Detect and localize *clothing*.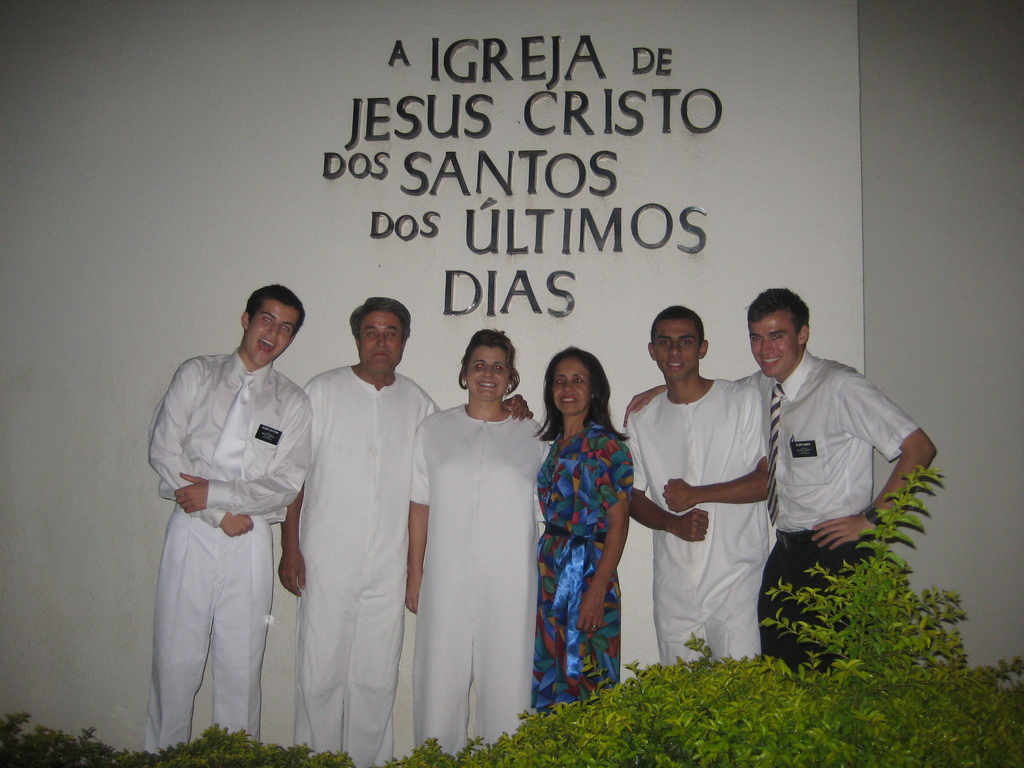
Localized at bbox(752, 343, 923, 673).
